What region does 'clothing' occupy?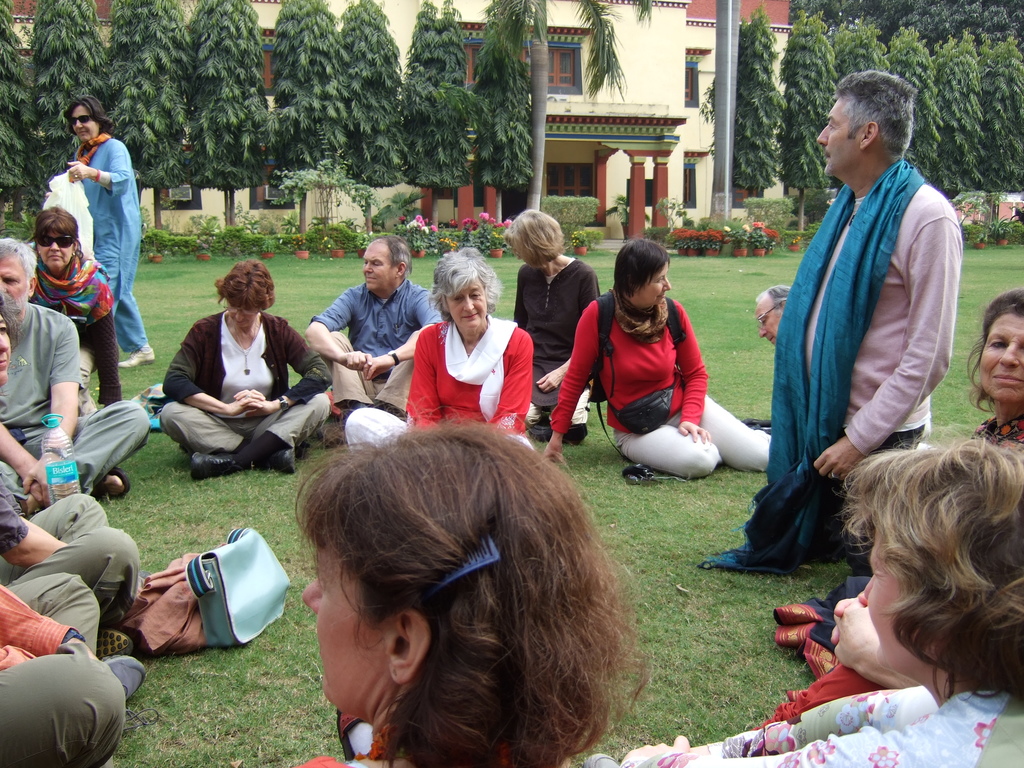
bbox(546, 295, 773, 481).
